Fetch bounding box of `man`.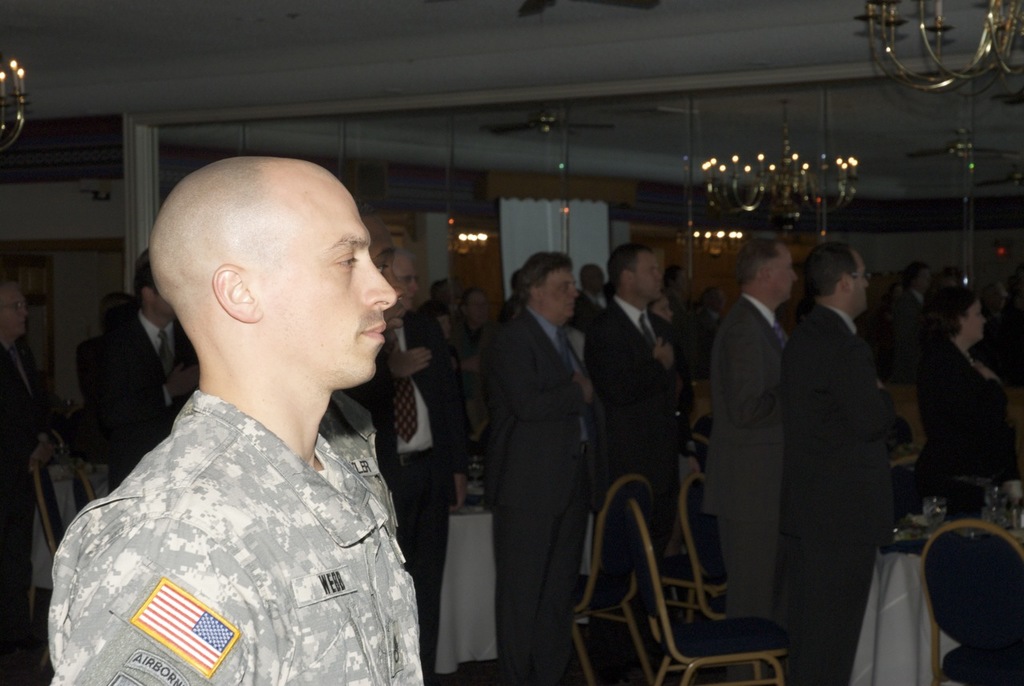
Bbox: (46, 151, 425, 685).
